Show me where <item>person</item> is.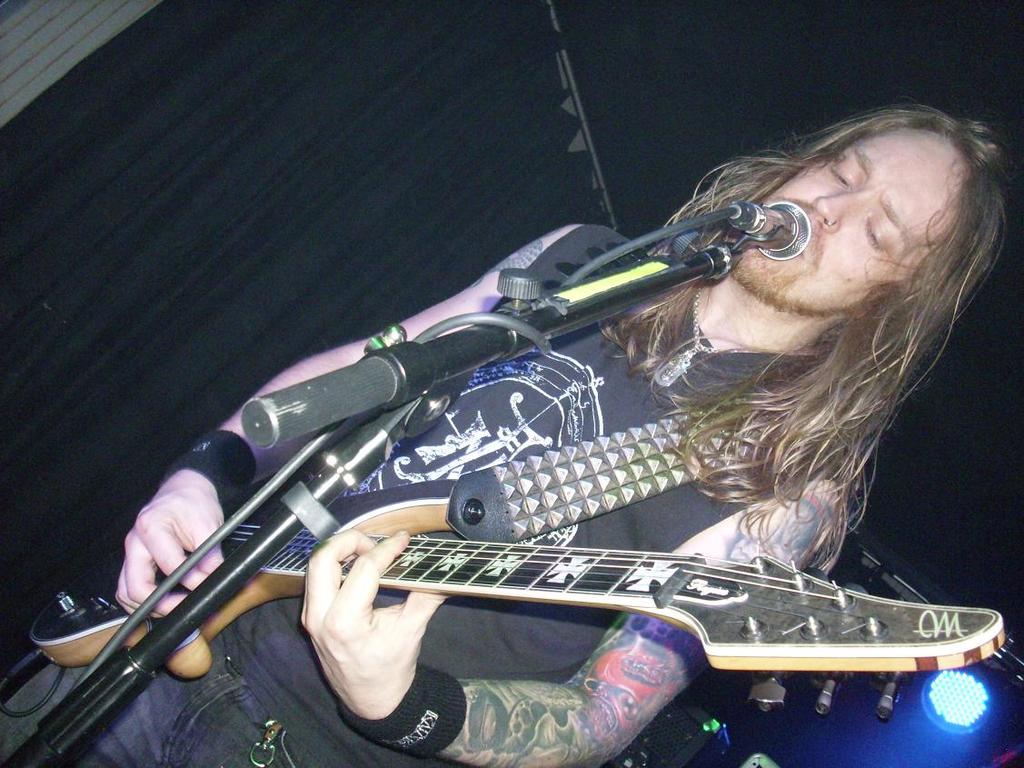
<item>person</item> is at 0:93:1023:767.
